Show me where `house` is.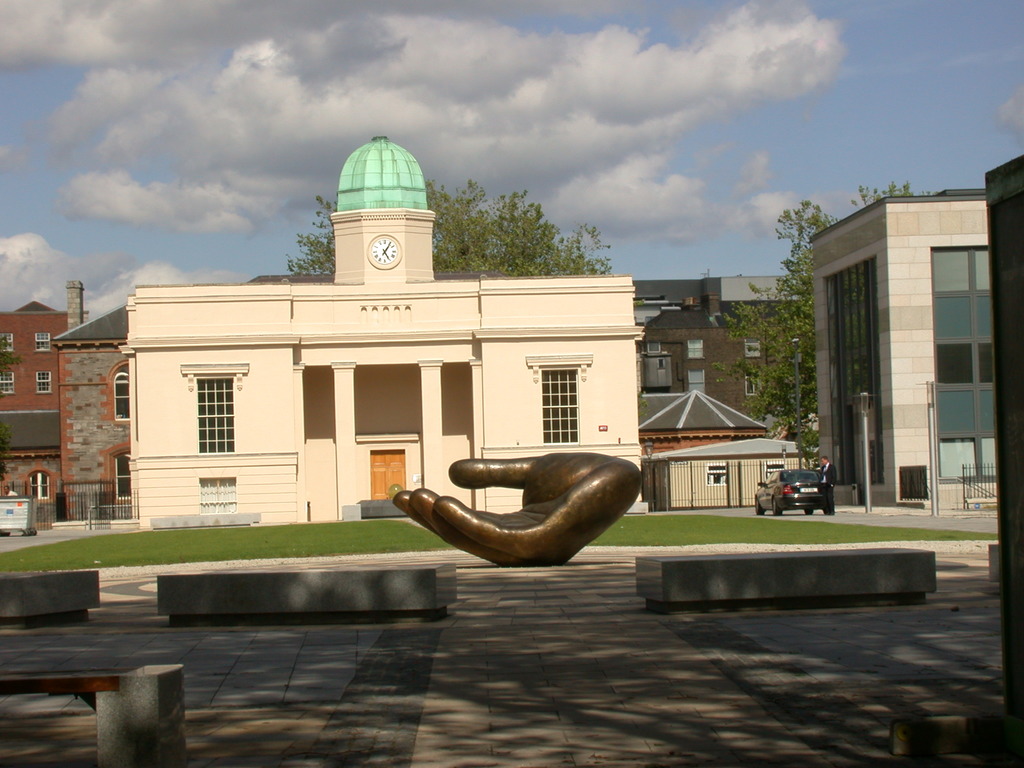
`house` is at box(70, 159, 698, 552).
